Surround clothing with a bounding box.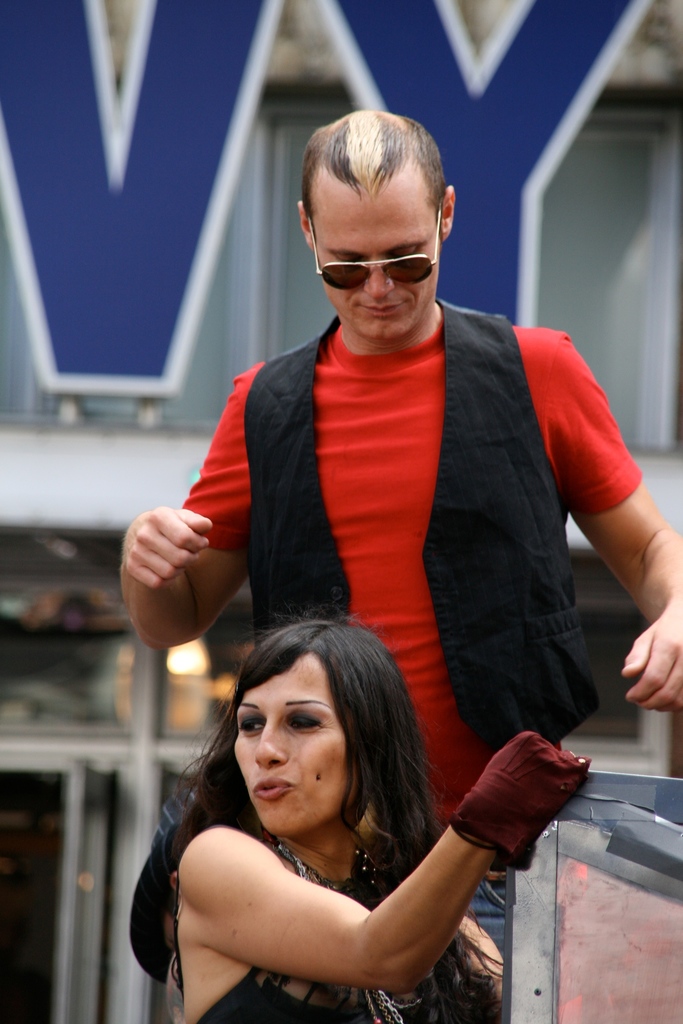
(193, 270, 650, 781).
